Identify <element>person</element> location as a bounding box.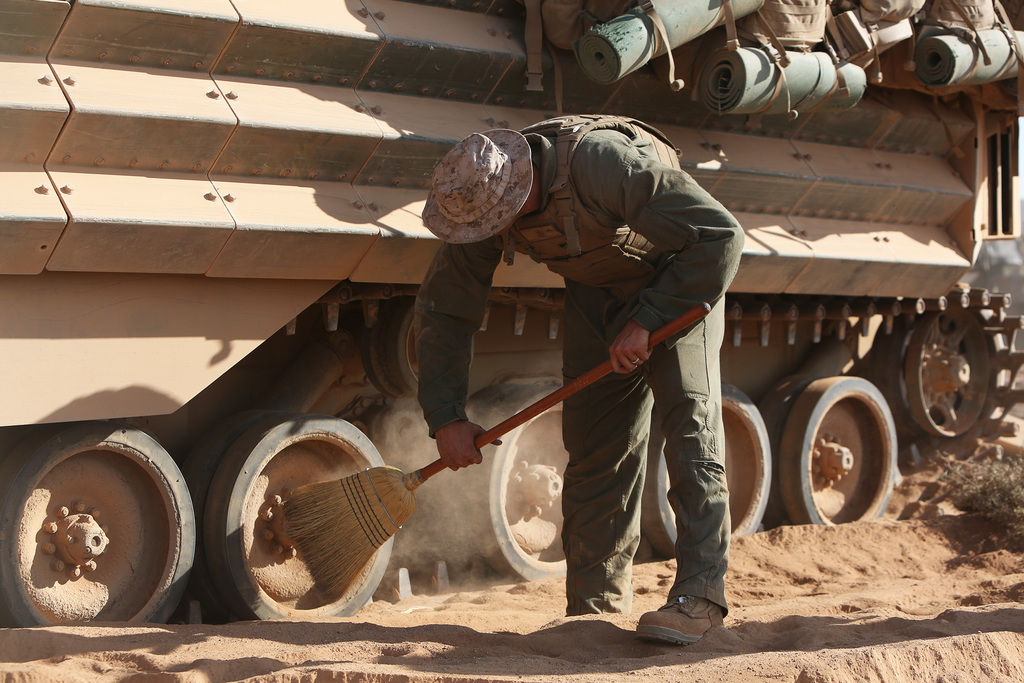
l=461, t=87, r=746, b=619.
